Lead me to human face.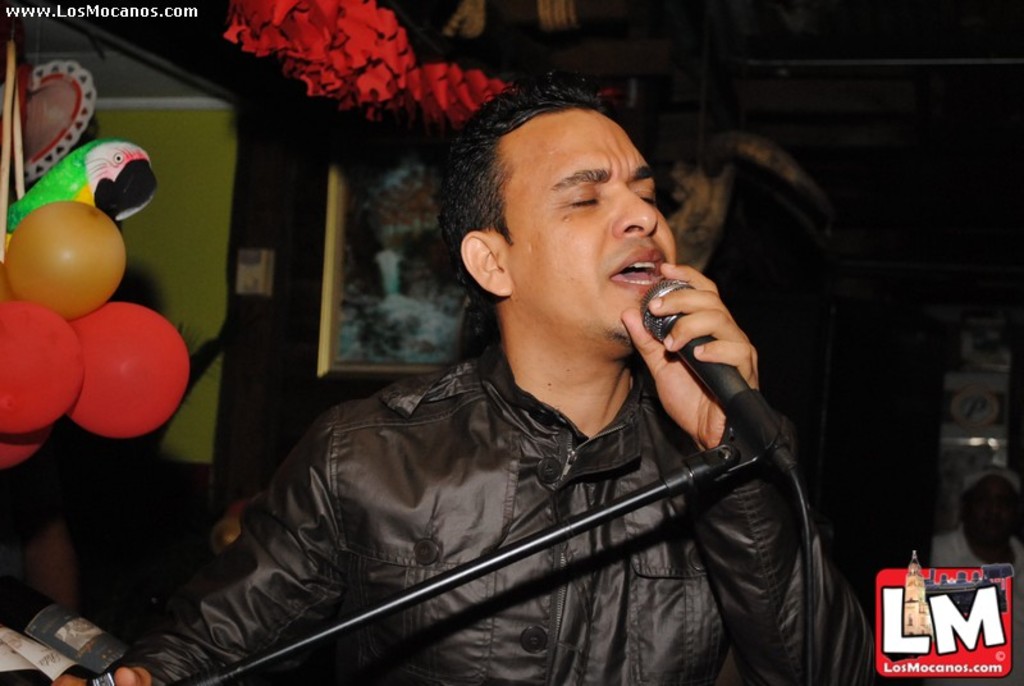
Lead to x1=968 y1=480 x2=1020 y2=545.
